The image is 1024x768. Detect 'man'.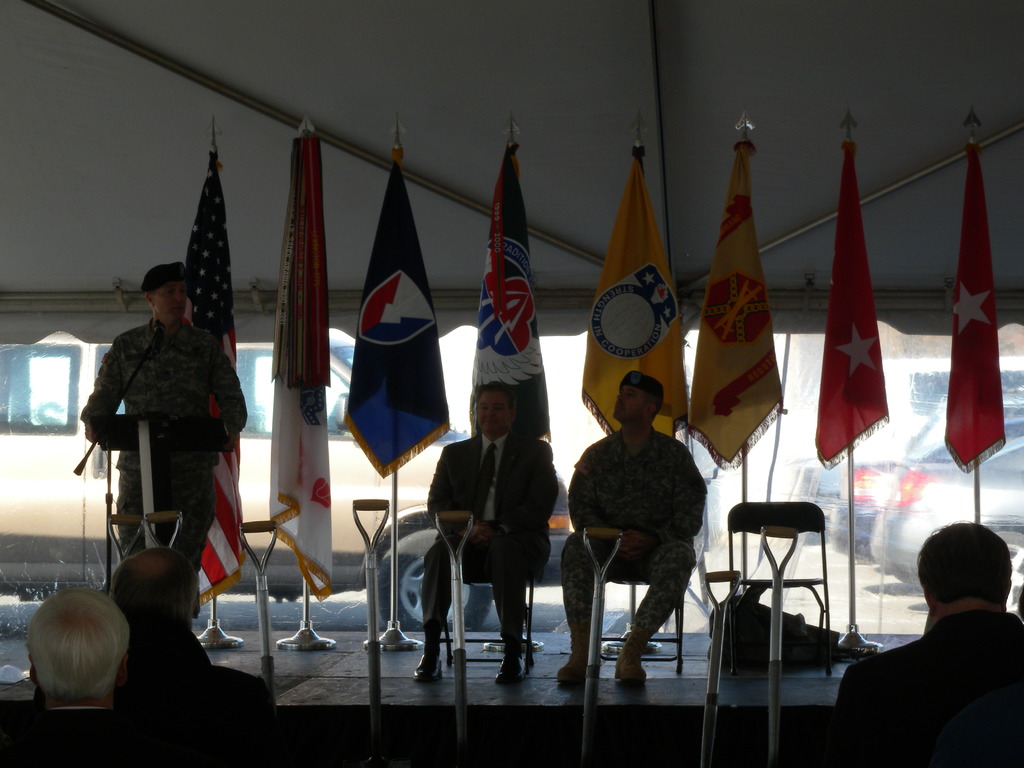
Detection: {"left": 78, "top": 258, "right": 240, "bottom": 622}.
